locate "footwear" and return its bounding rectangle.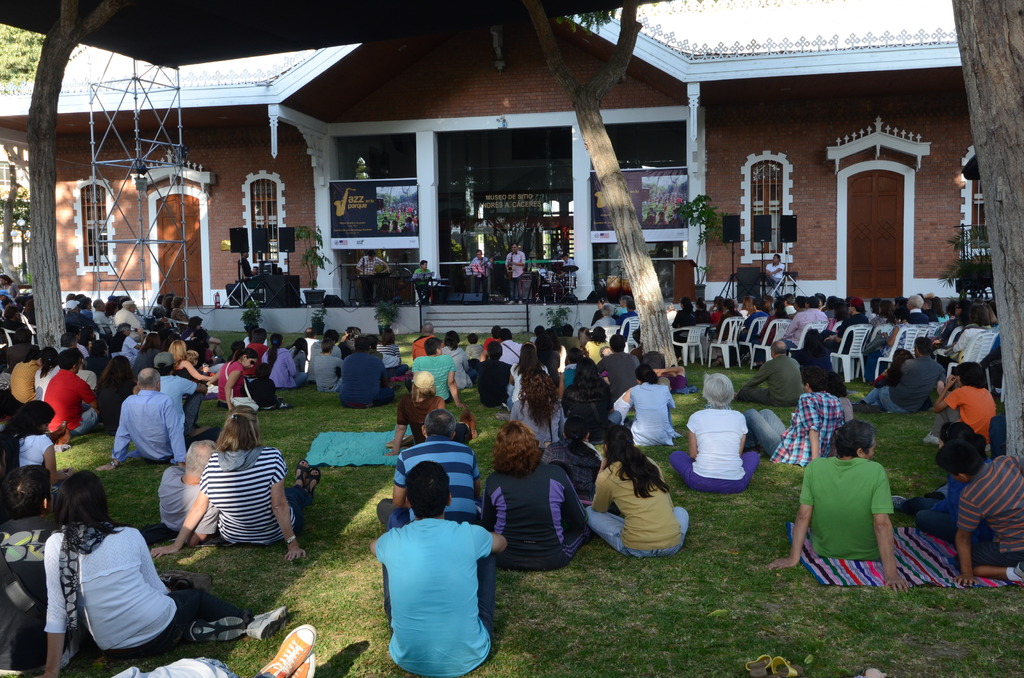
select_region(308, 461, 321, 499).
